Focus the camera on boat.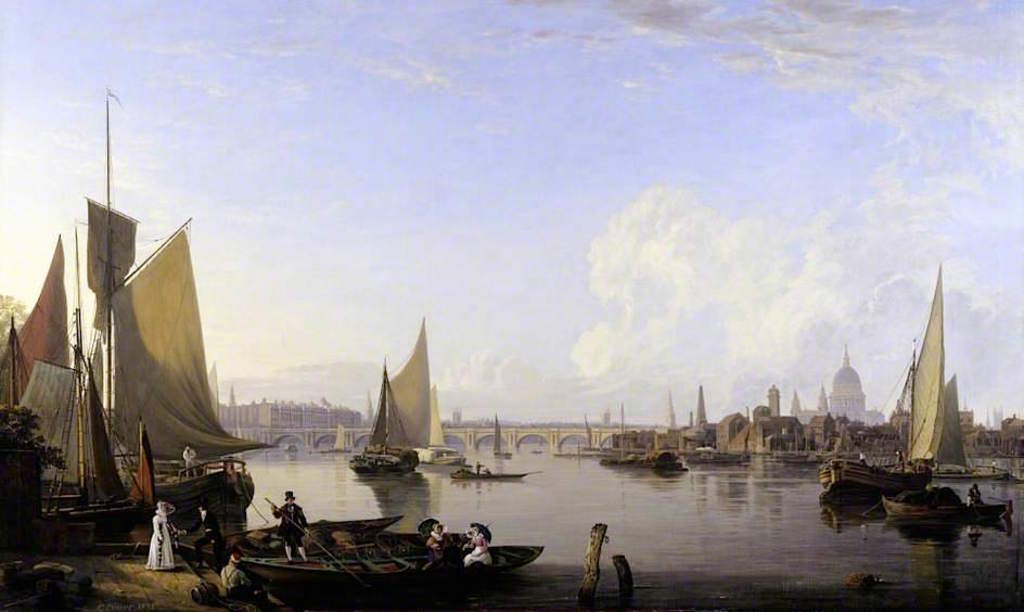
Focus region: (left=432, top=442, right=464, bottom=470).
